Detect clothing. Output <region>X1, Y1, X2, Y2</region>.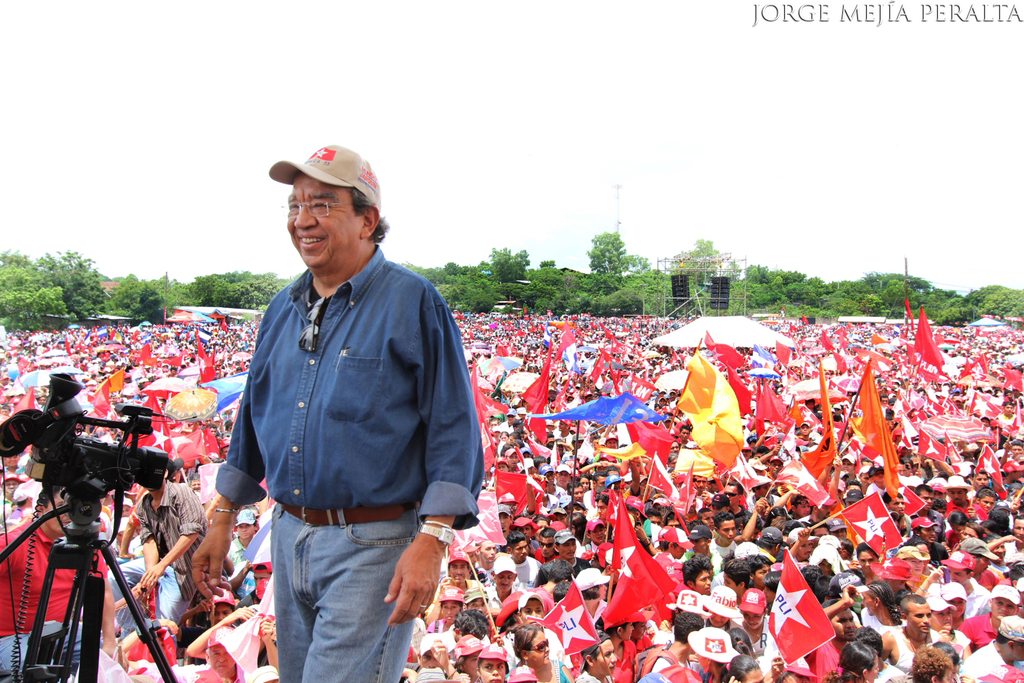
<region>509, 551, 547, 583</region>.
